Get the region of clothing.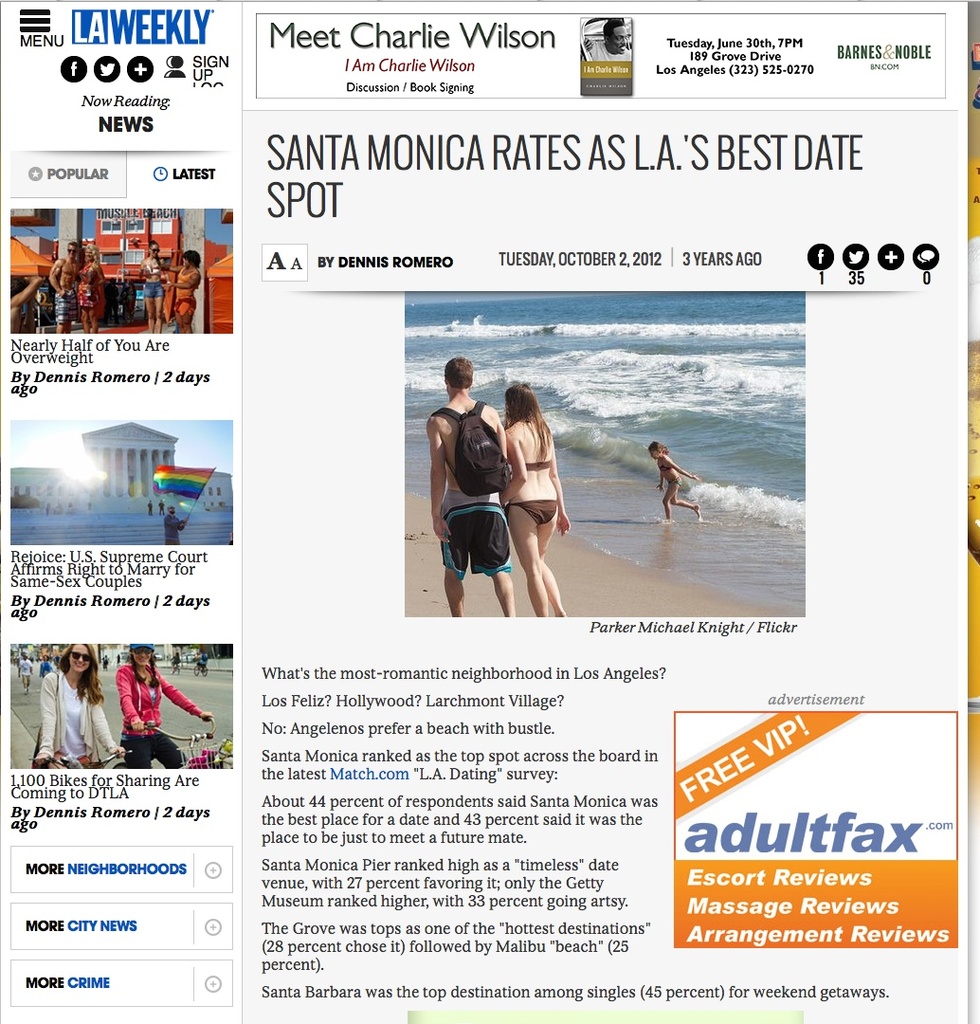
select_region(654, 462, 668, 473).
